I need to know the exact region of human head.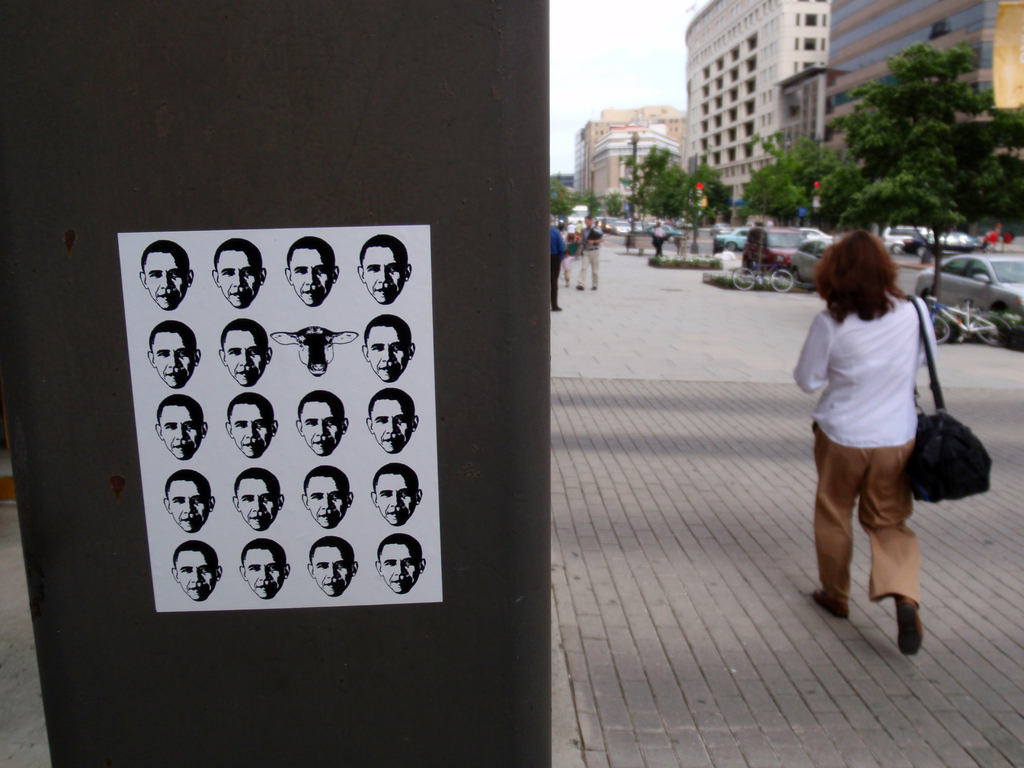
Region: [left=239, top=537, right=292, bottom=596].
